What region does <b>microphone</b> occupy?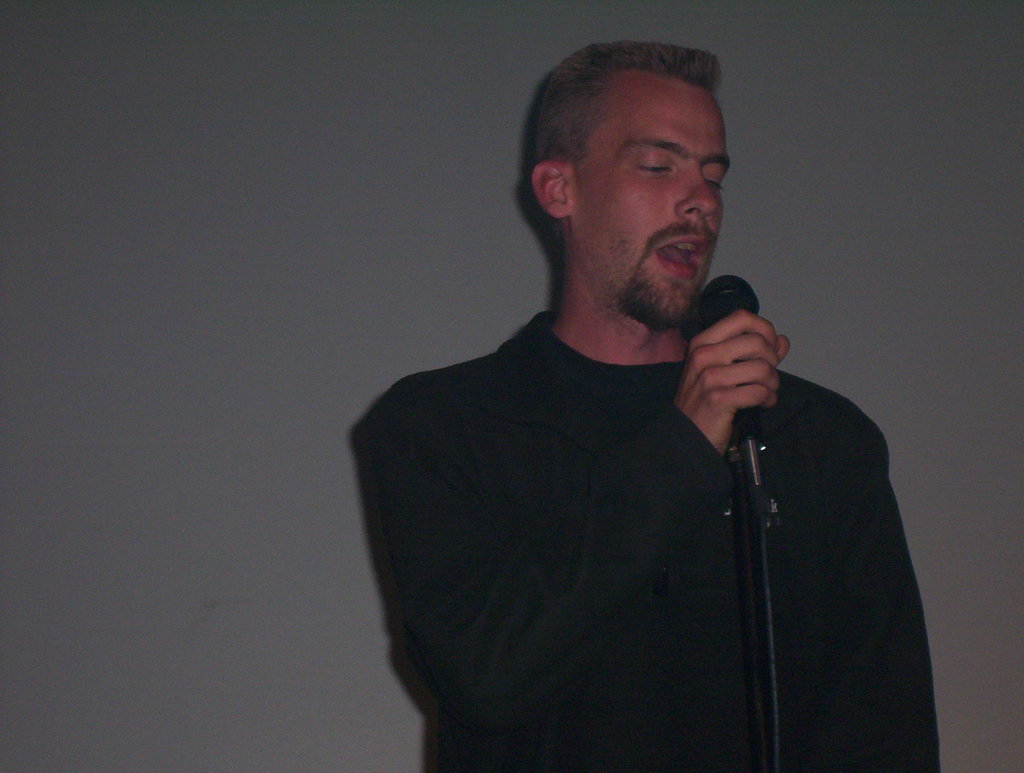
bbox=[698, 271, 764, 446].
